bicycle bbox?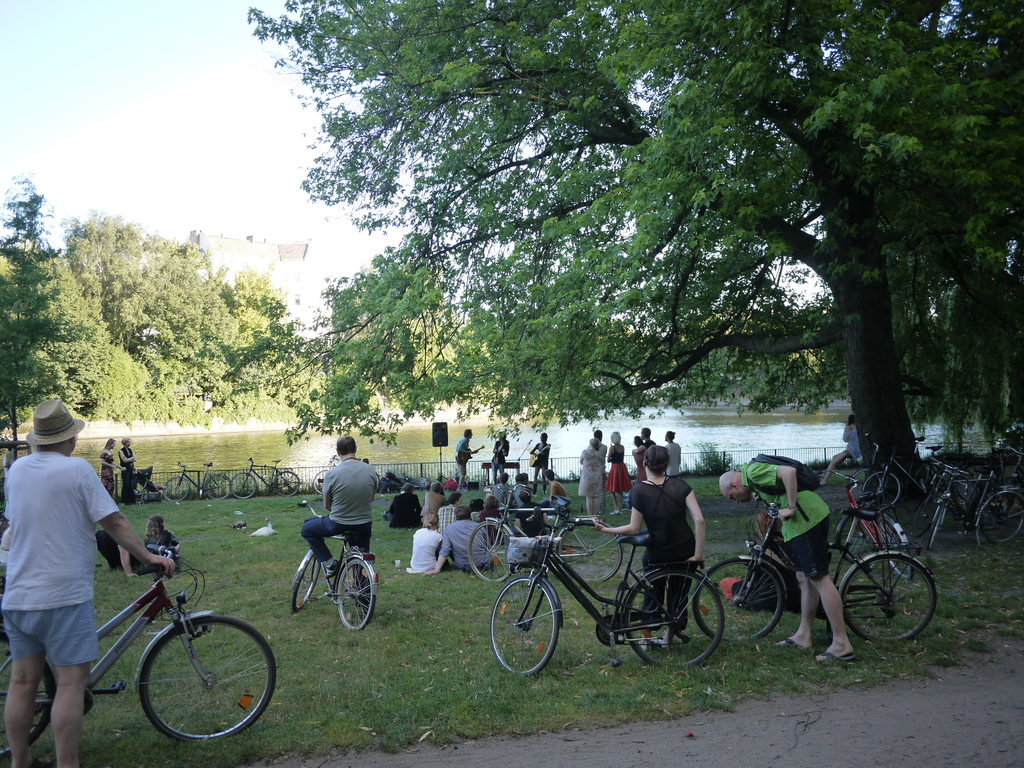
<bbox>487, 522, 738, 684</bbox>
